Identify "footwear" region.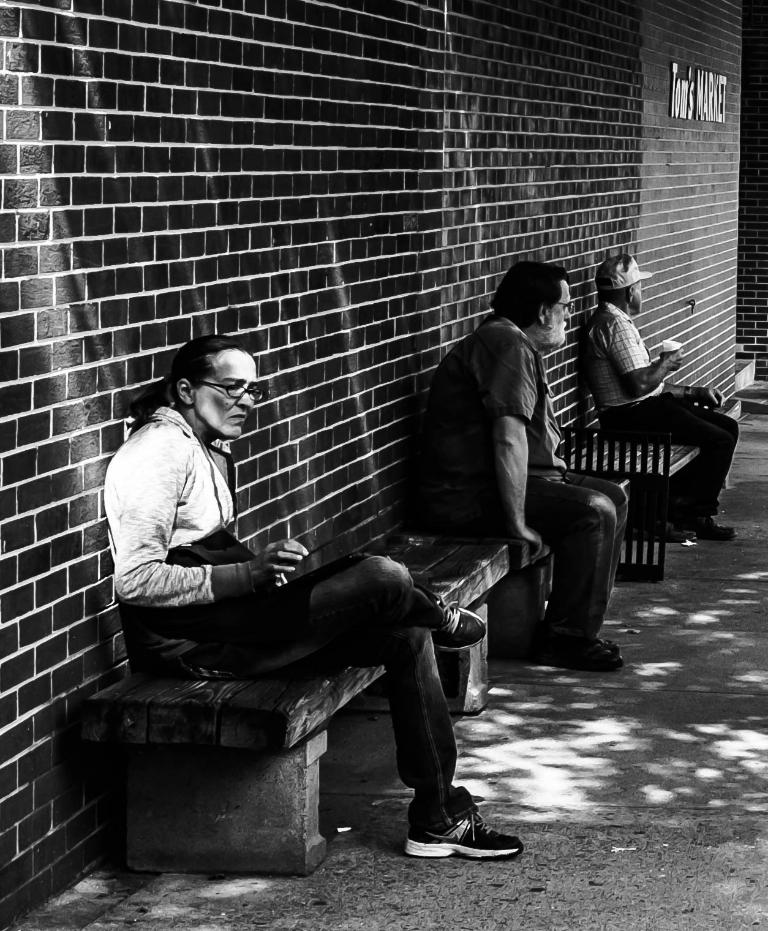
Region: box(440, 598, 491, 650).
